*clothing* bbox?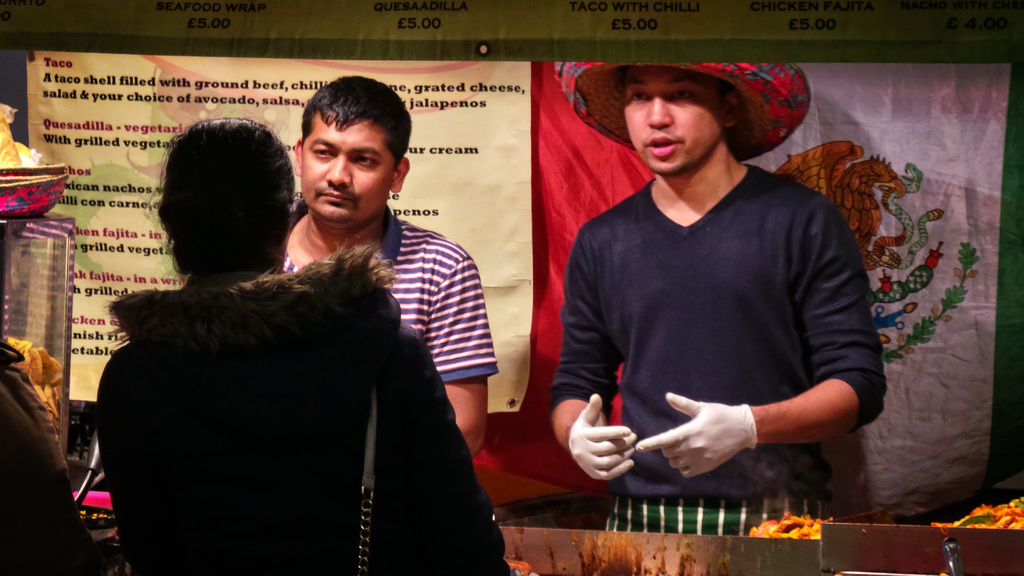
x1=547, y1=161, x2=888, y2=531
